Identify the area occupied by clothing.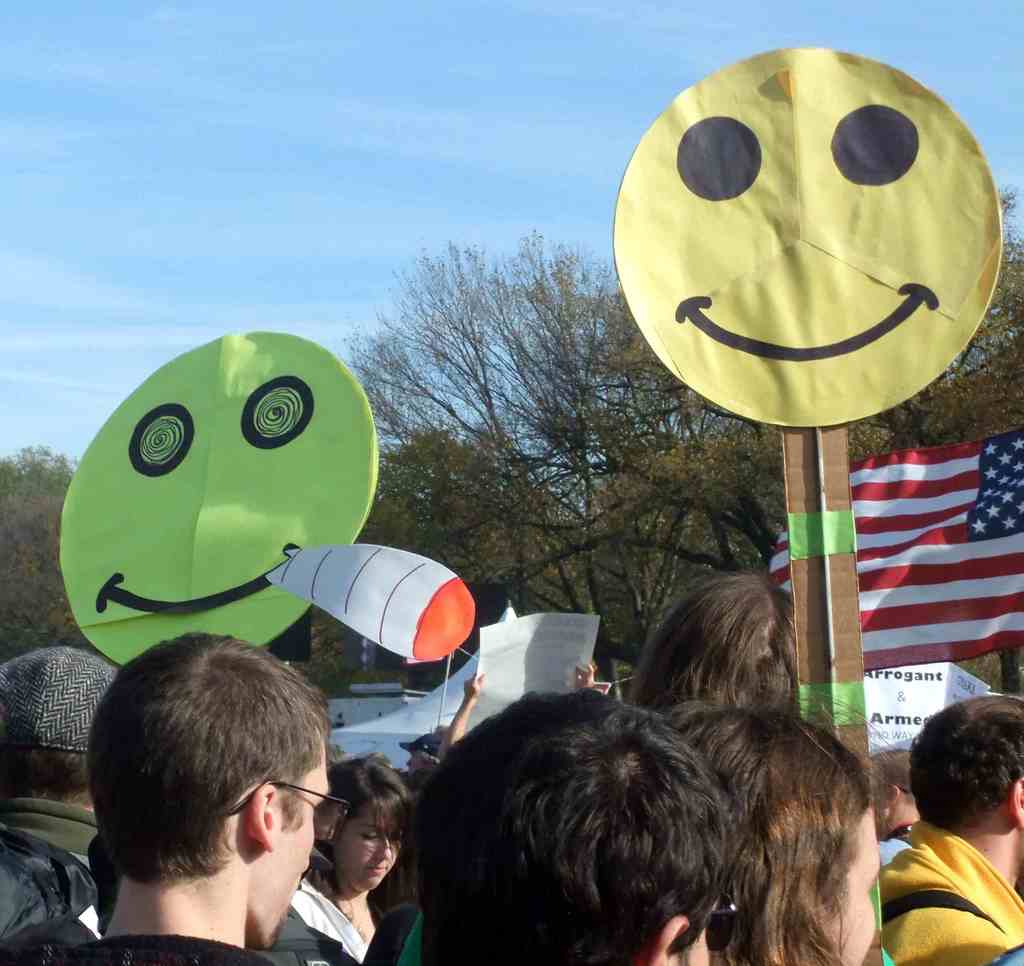
Area: l=292, t=876, r=367, b=965.
